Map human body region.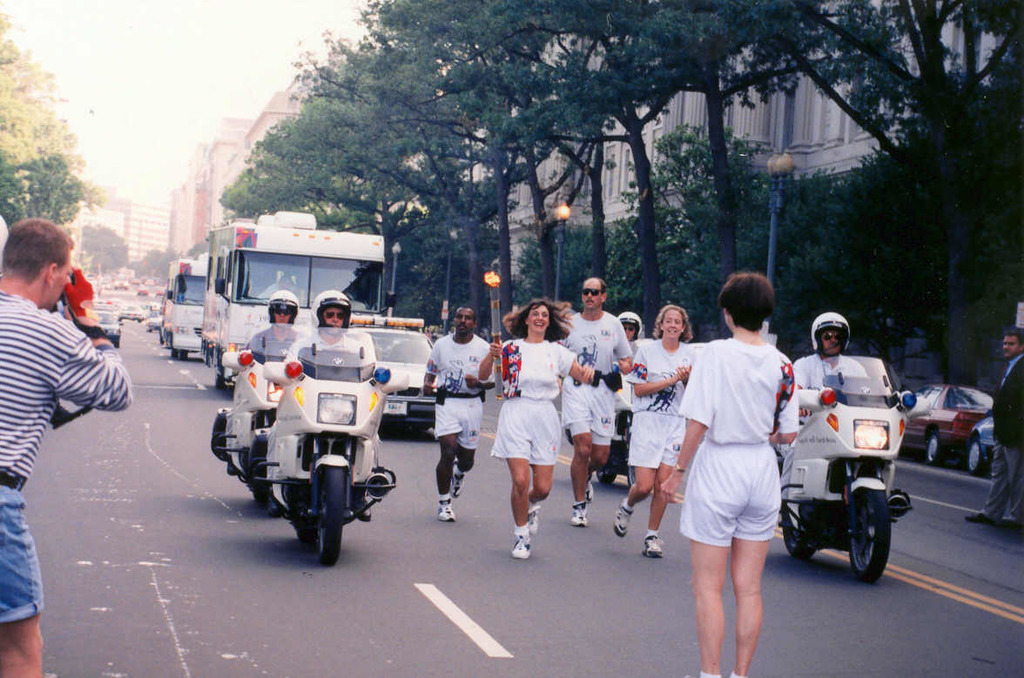
Mapped to rect(421, 299, 494, 524).
